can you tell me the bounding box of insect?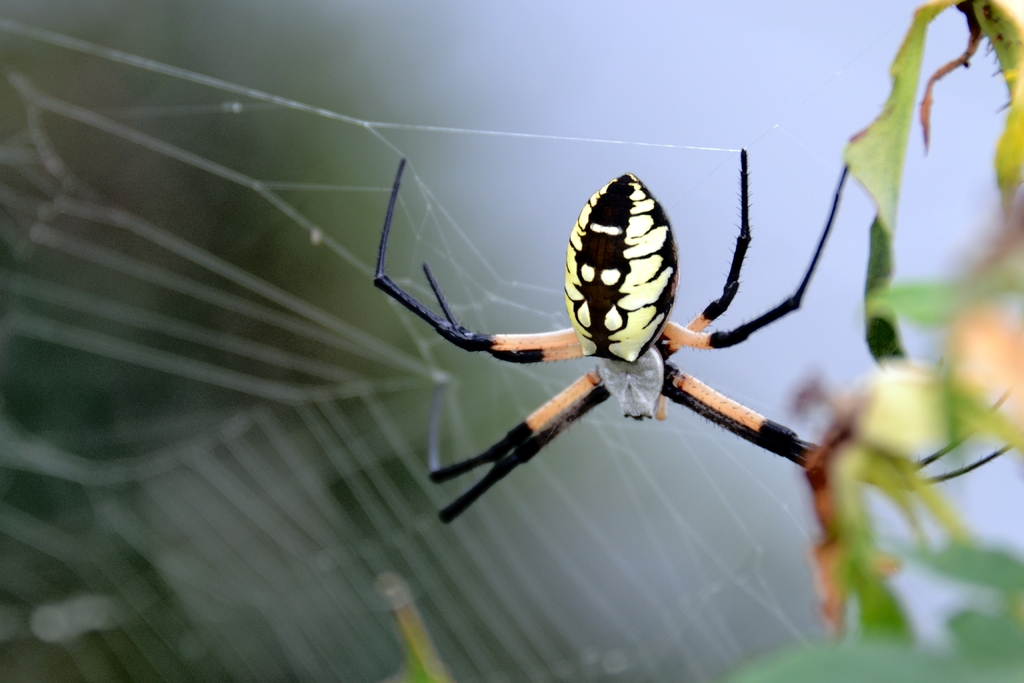
region(374, 151, 1020, 527).
